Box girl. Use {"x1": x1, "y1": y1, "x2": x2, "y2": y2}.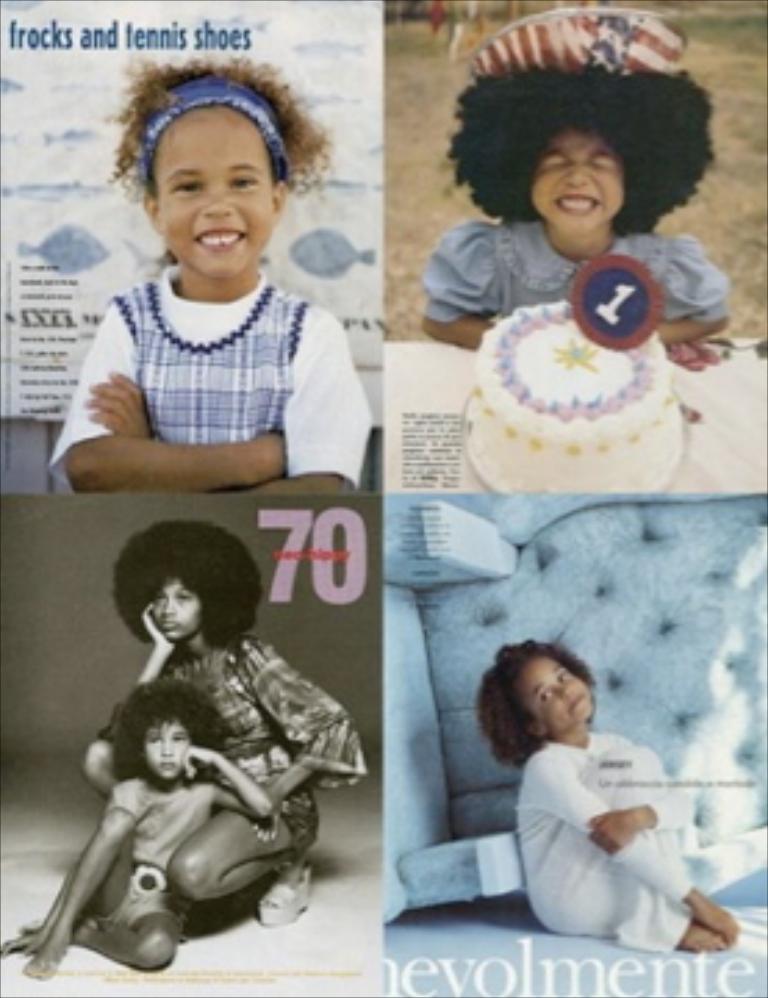
{"x1": 419, "y1": 8, "x2": 732, "y2": 344}.
